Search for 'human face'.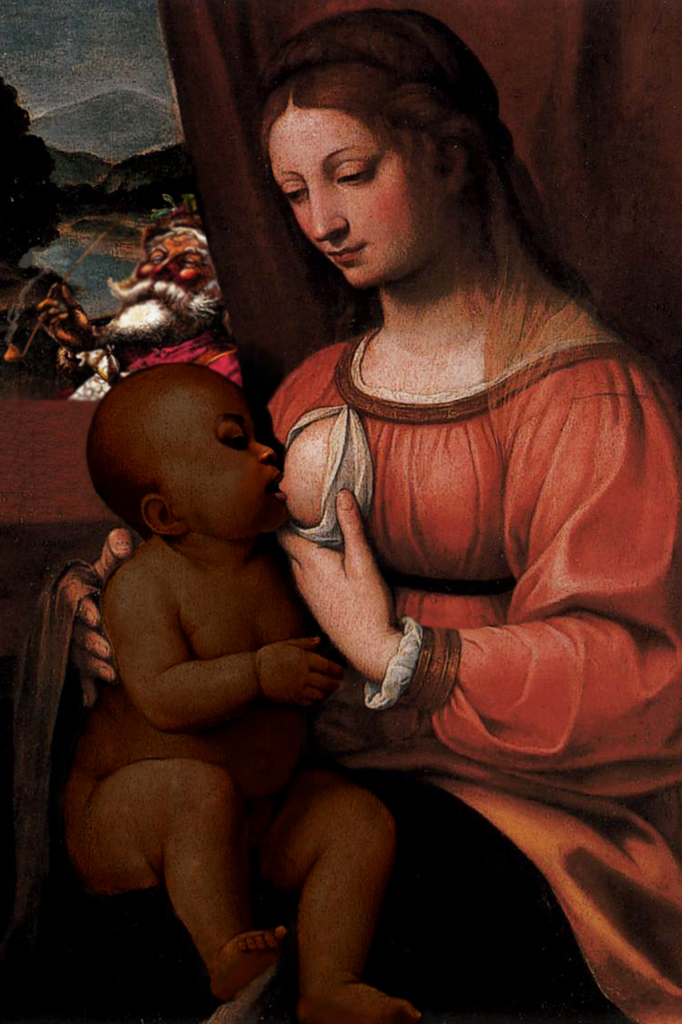
Found at rect(175, 374, 287, 529).
